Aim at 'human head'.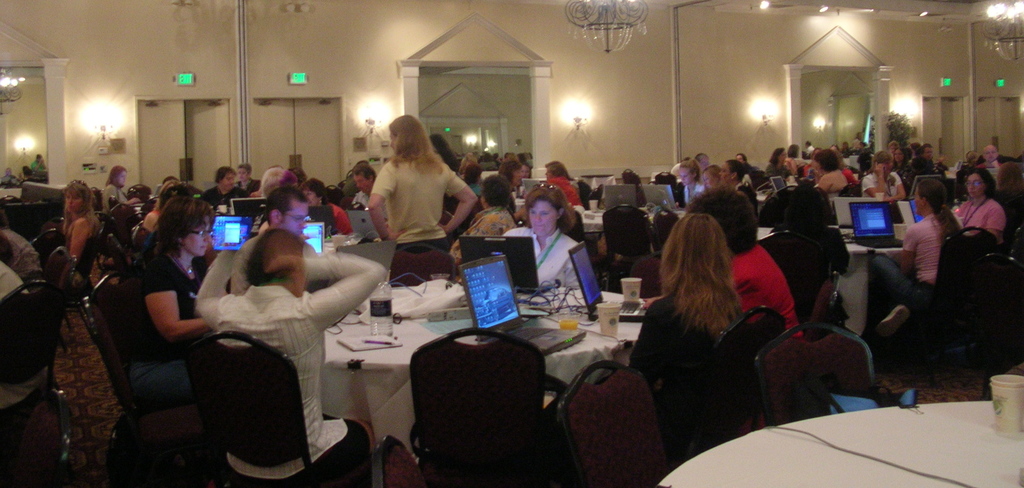
Aimed at (left=684, top=189, right=754, bottom=249).
